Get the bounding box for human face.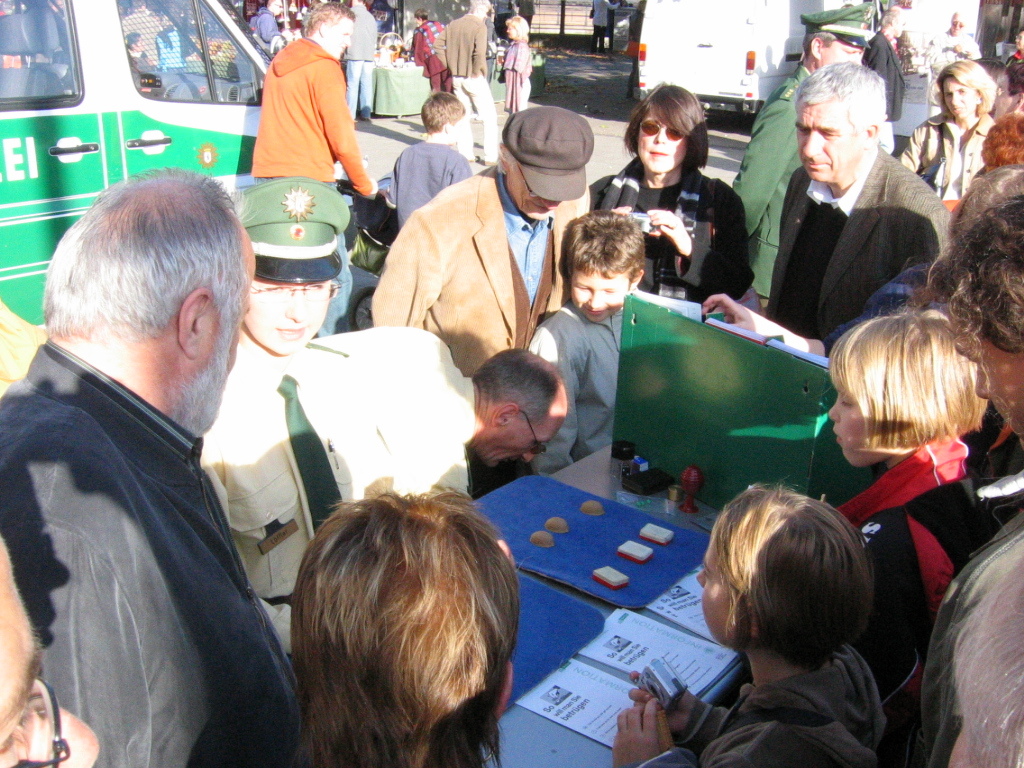
pyautogui.locateOnScreen(573, 272, 633, 317).
